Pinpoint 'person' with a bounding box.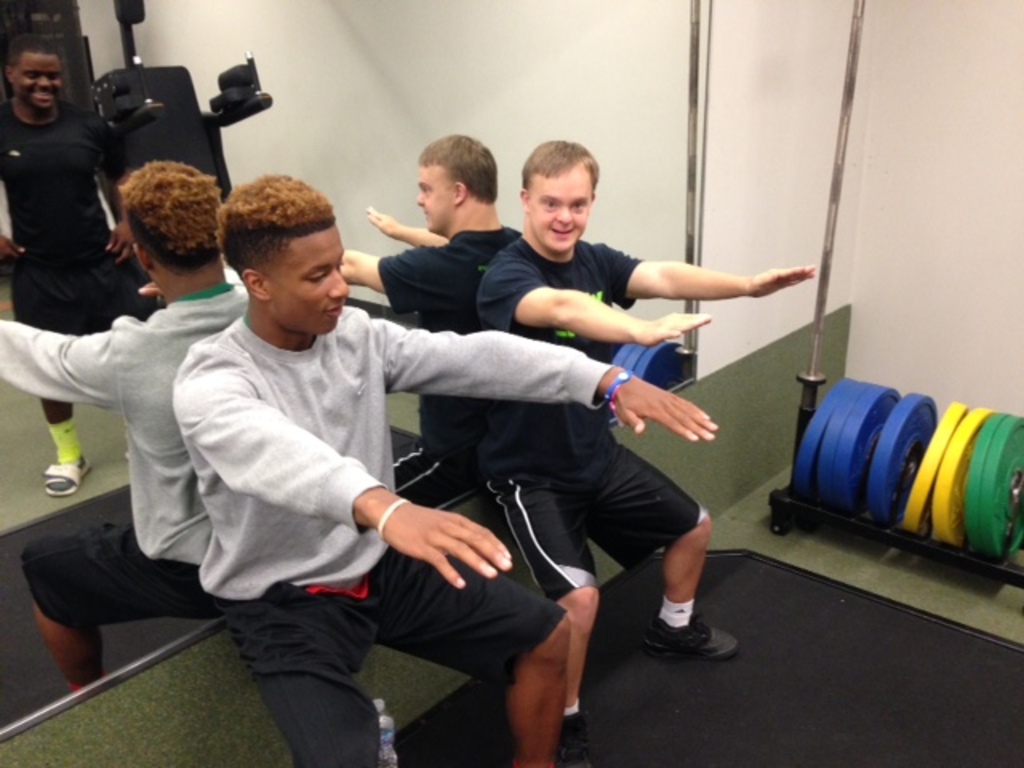
{"left": 467, "top": 131, "right": 818, "bottom": 766}.
